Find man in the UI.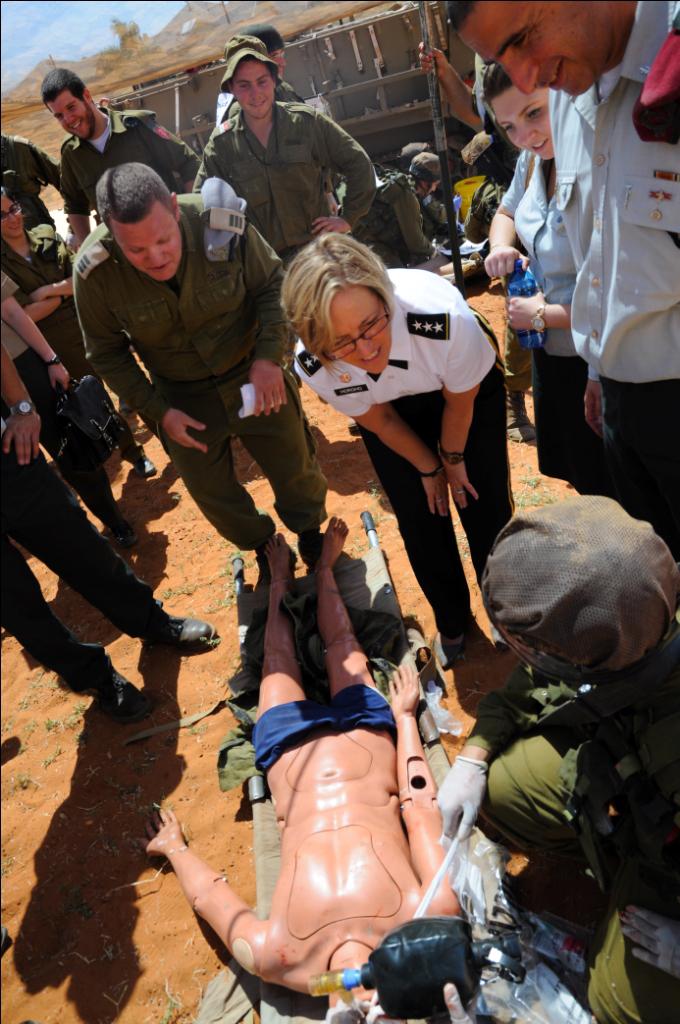
UI element at [x1=49, y1=69, x2=235, y2=432].
